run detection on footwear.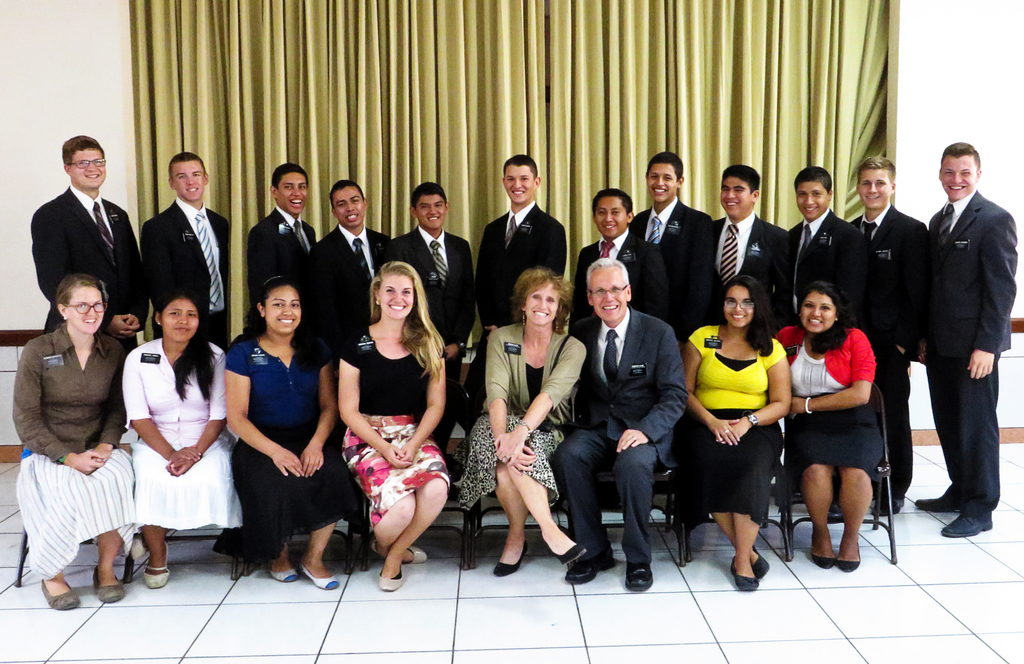
Result: crop(130, 532, 139, 558).
